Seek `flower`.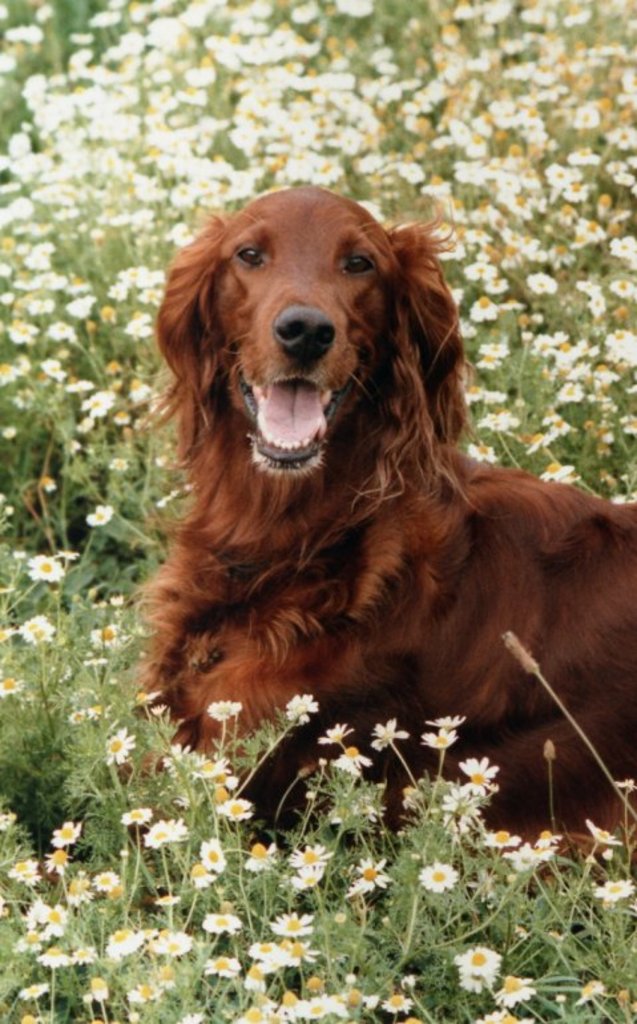
[24, 612, 51, 641].
